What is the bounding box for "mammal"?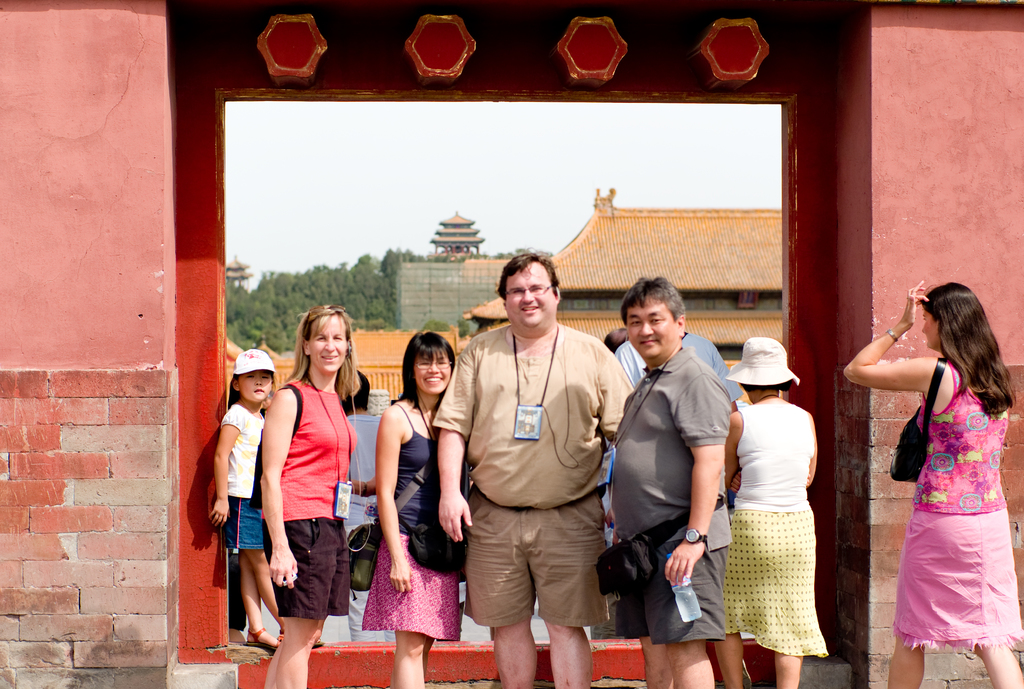
[252, 302, 356, 648].
